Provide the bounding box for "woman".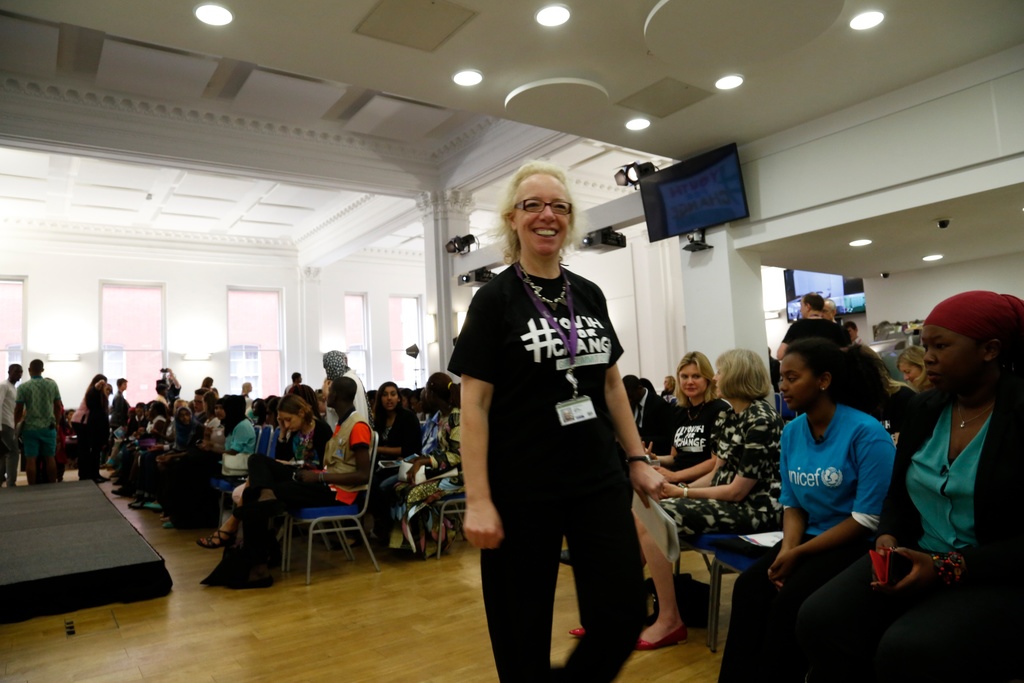
x1=653, y1=348, x2=732, y2=488.
